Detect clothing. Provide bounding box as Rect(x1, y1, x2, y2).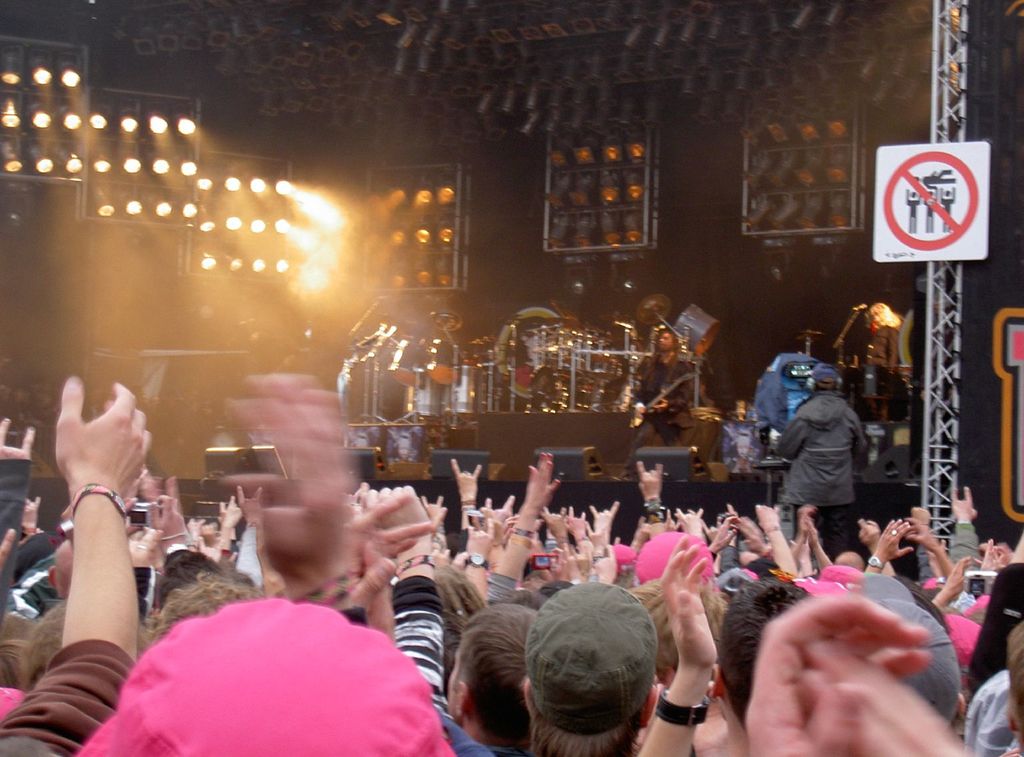
Rect(764, 375, 856, 551).
